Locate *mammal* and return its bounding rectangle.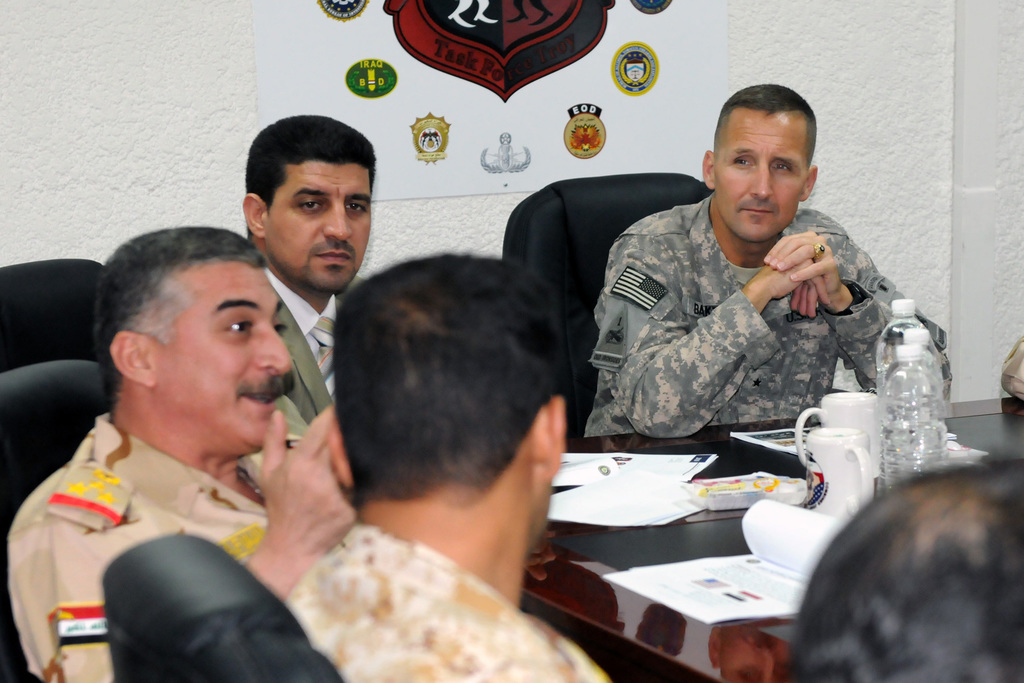
pyautogui.locateOnScreen(586, 81, 945, 438).
